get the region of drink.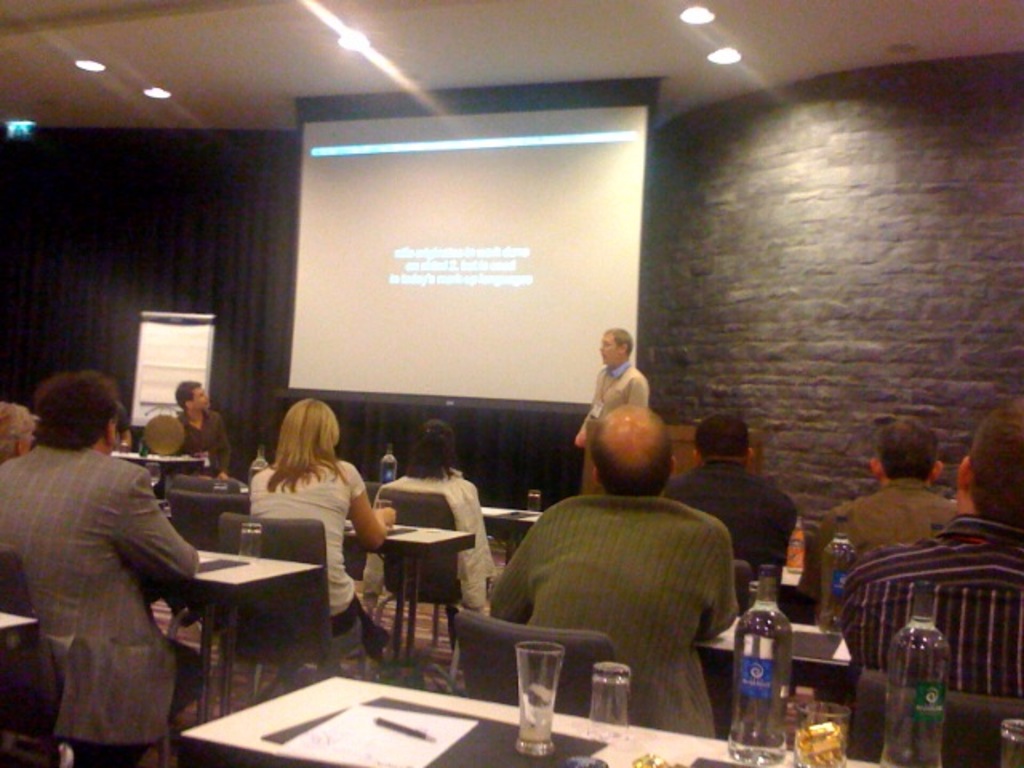
crop(794, 723, 845, 766).
